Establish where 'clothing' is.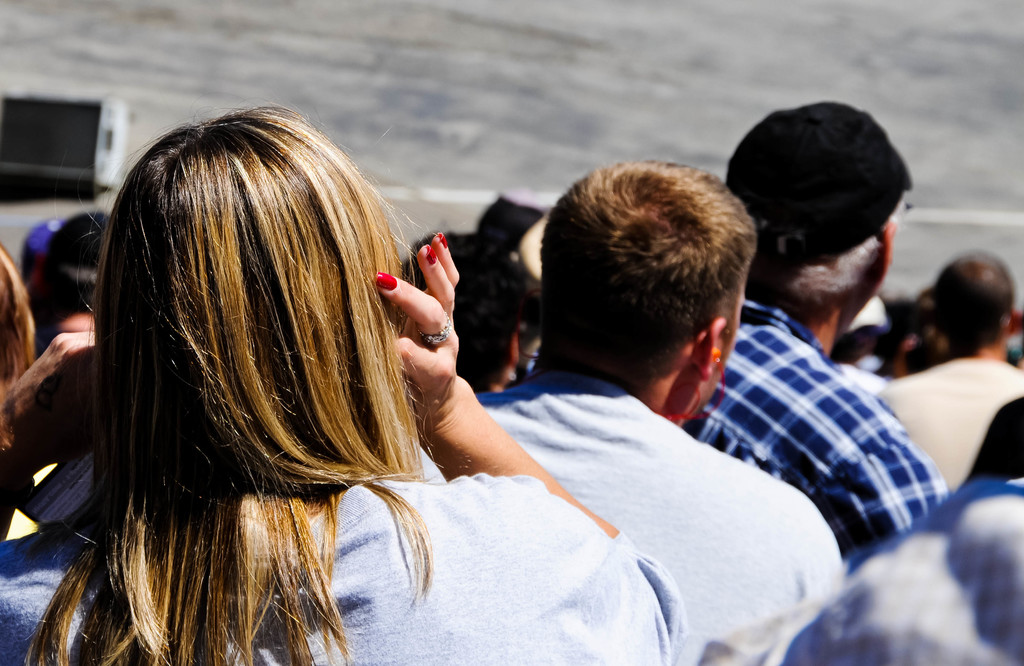
Established at bbox=[224, 471, 686, 665].
